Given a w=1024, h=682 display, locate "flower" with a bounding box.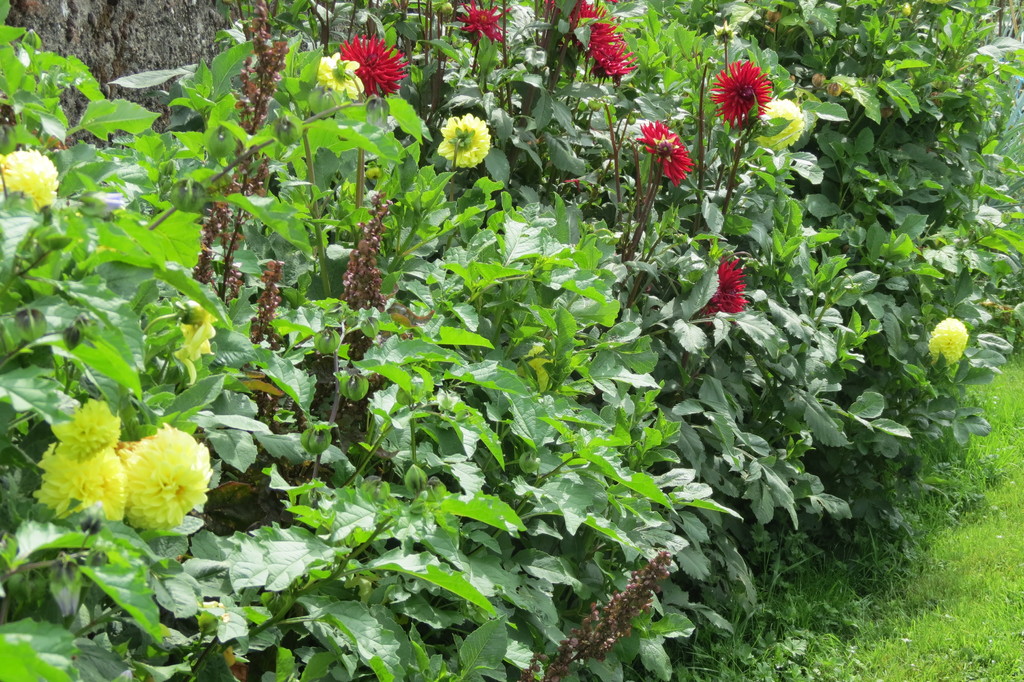
Located: left=633, top=116, right=693, bottom=188.
